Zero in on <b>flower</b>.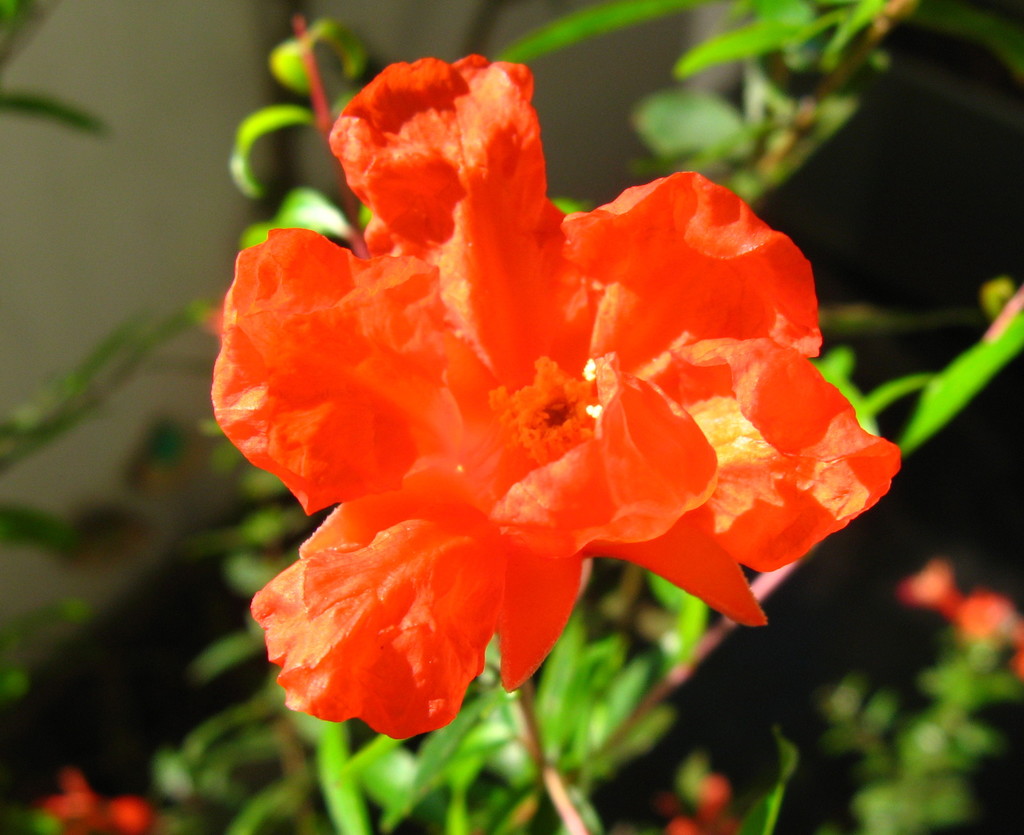
Zeroed in: [x1=903, y1=553, x2=1023, y2=676].
